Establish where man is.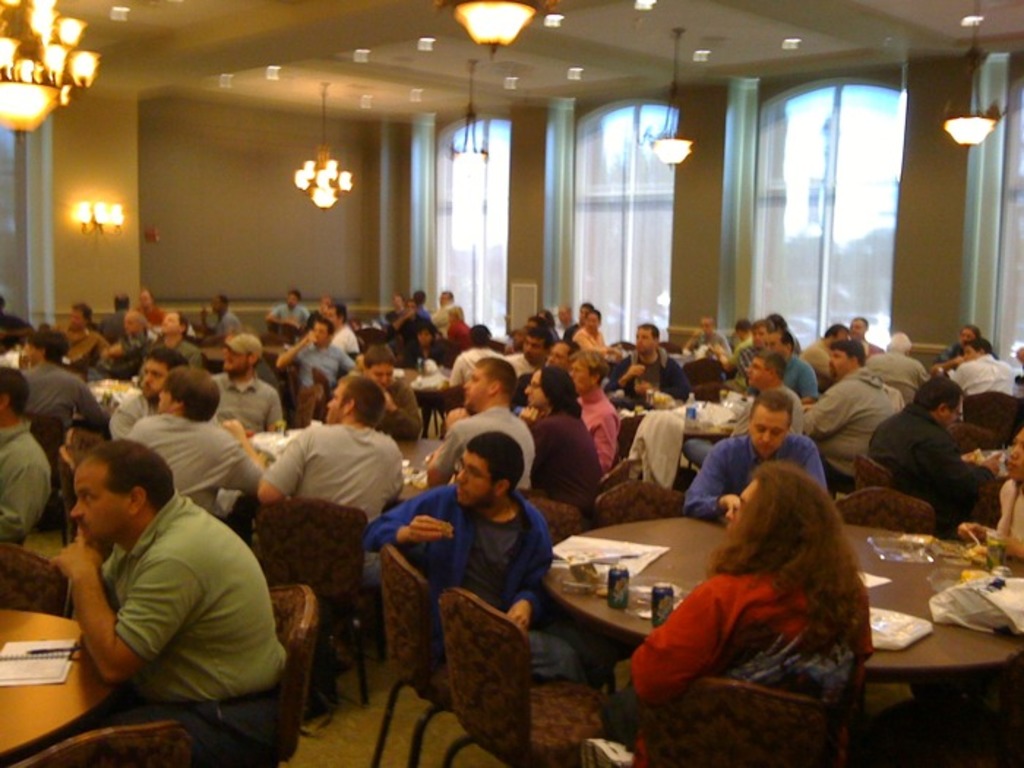
Established at 256 374 407 581.
